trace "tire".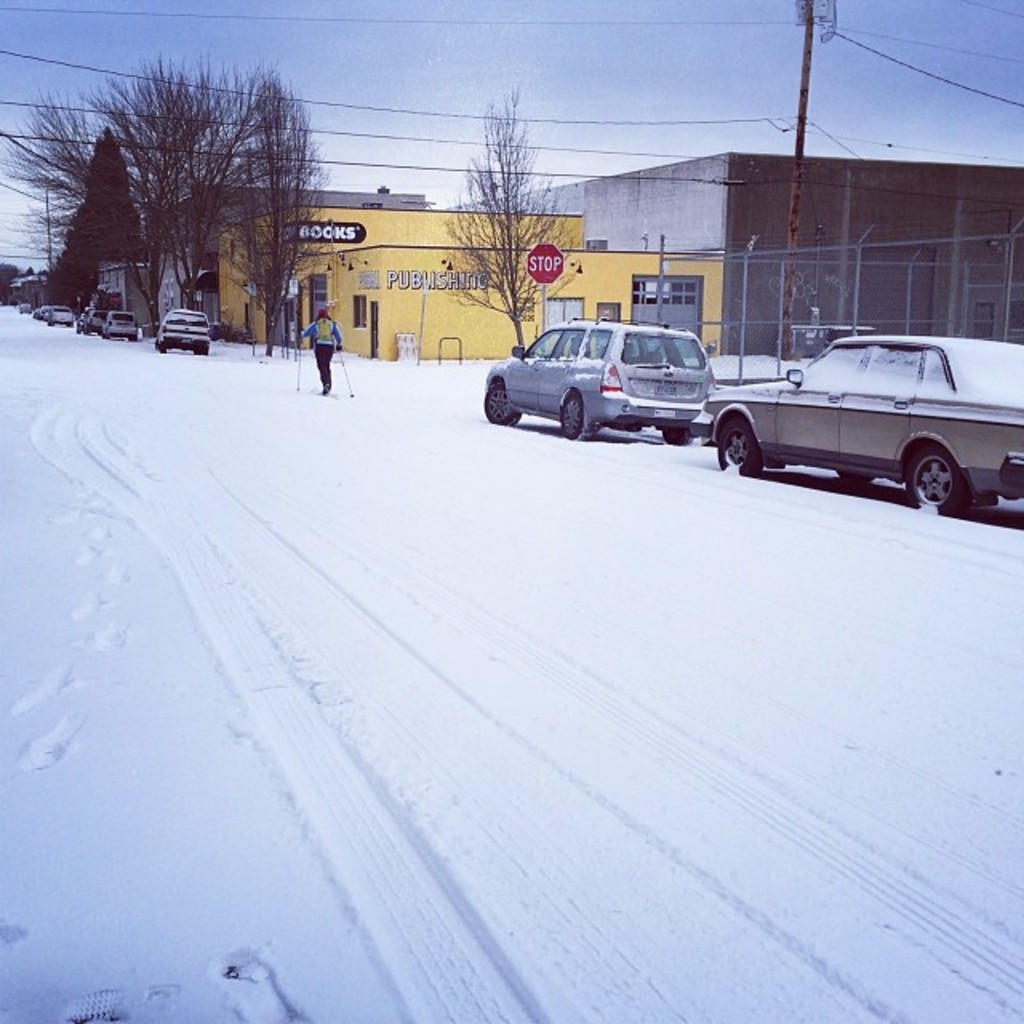
Traced to detection(838, 469, 882, 490).
